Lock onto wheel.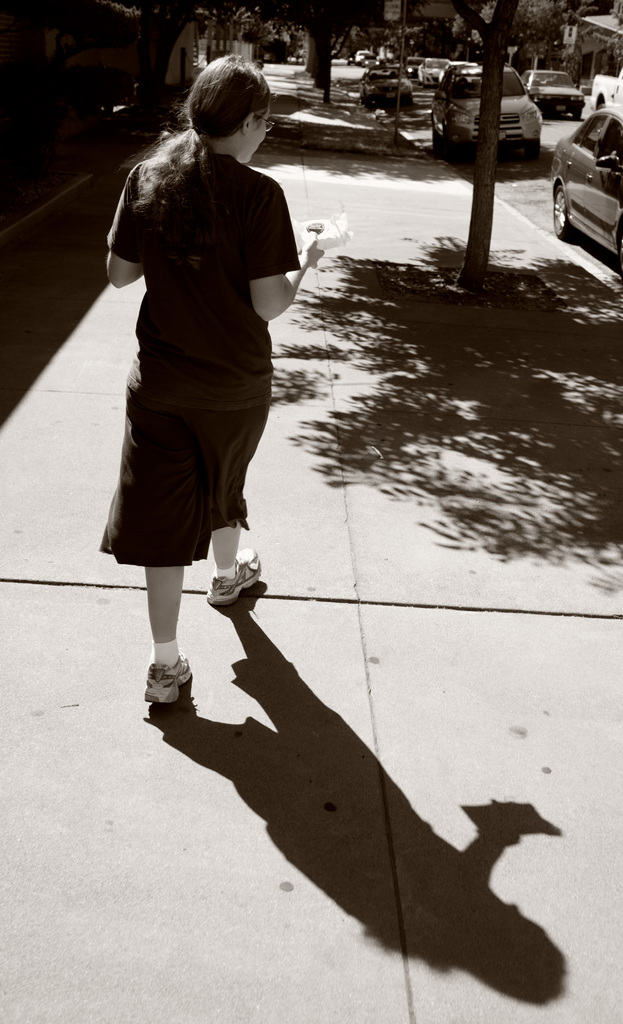
Locked: box=[571, 108, 582, 118].
